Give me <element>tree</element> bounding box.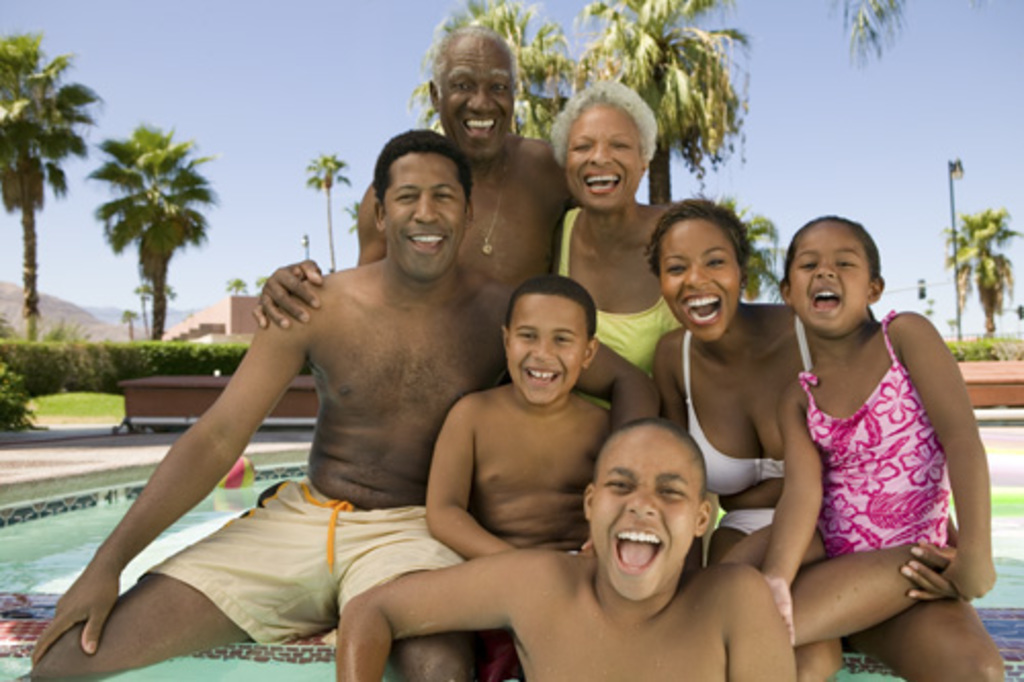
[left=938, top=203, right=1022, bottom=342].
